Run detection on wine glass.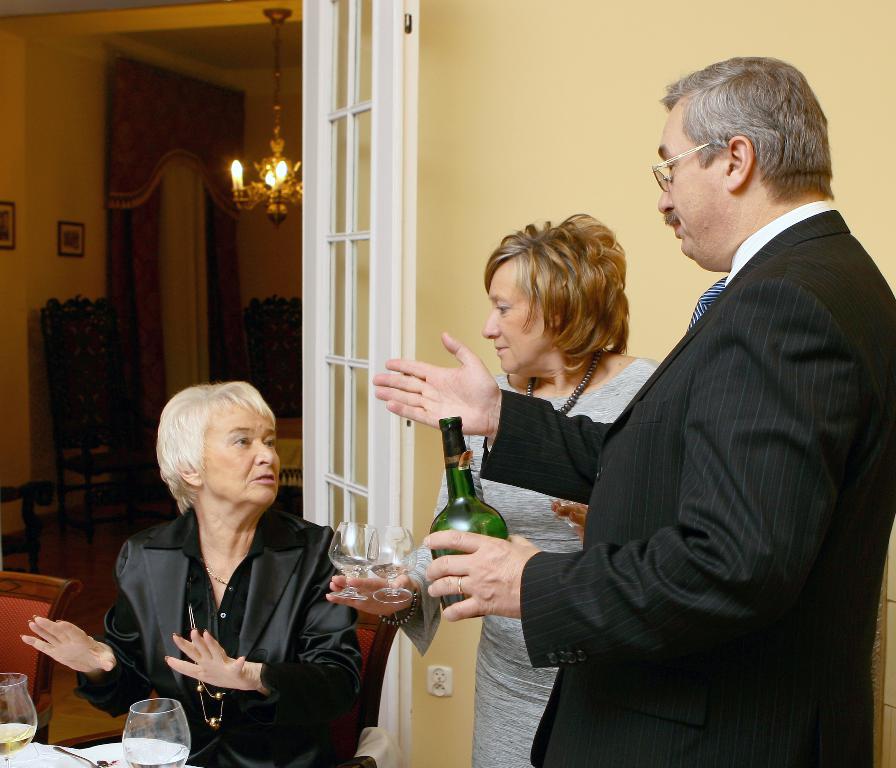
Result: [0, 673, 36, 767].
